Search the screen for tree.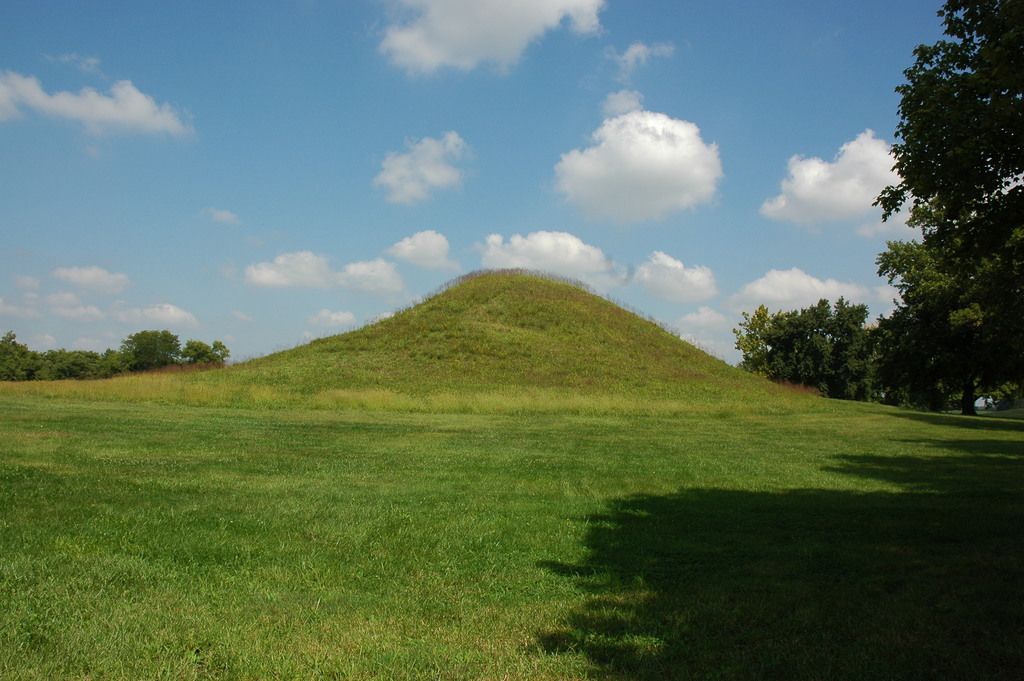
Found at <bbox>874, 0, 1023, 398</bbox>.
